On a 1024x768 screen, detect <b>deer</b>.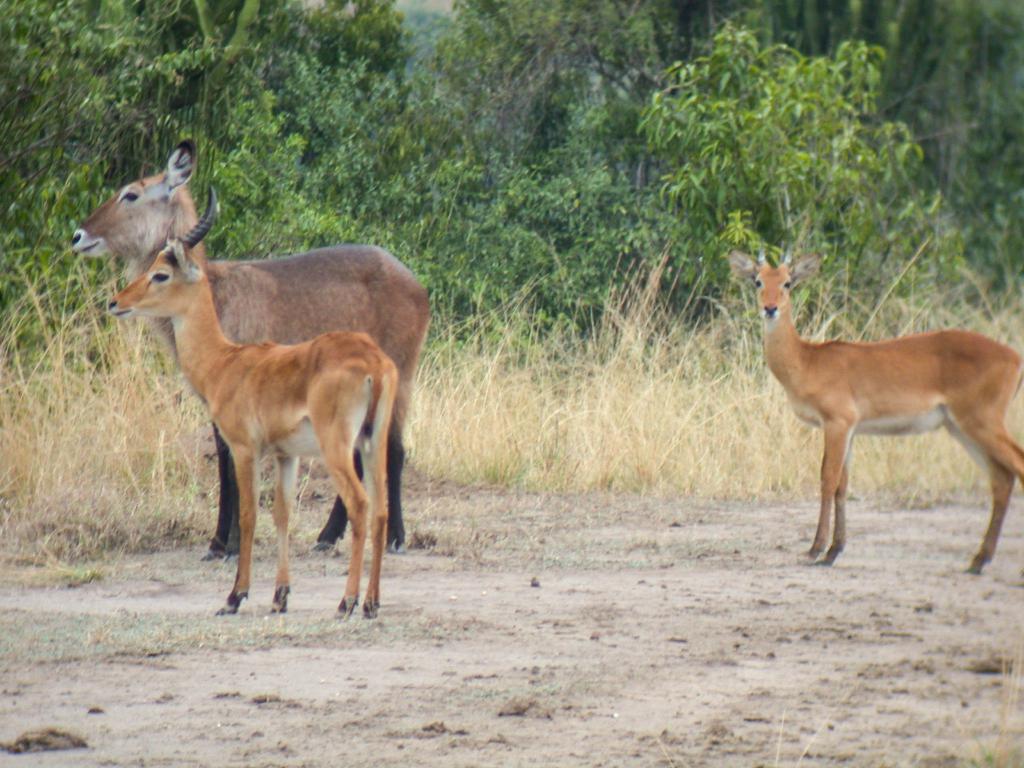
bbox(110, 183, 391, 616).
